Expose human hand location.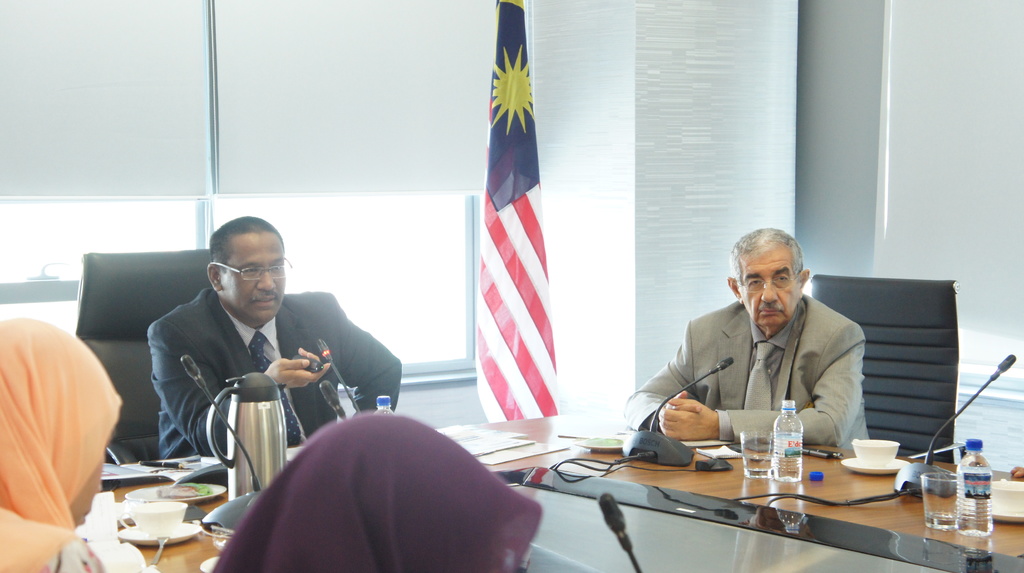
Exposed at bbox(661, 390, 704, 414).
